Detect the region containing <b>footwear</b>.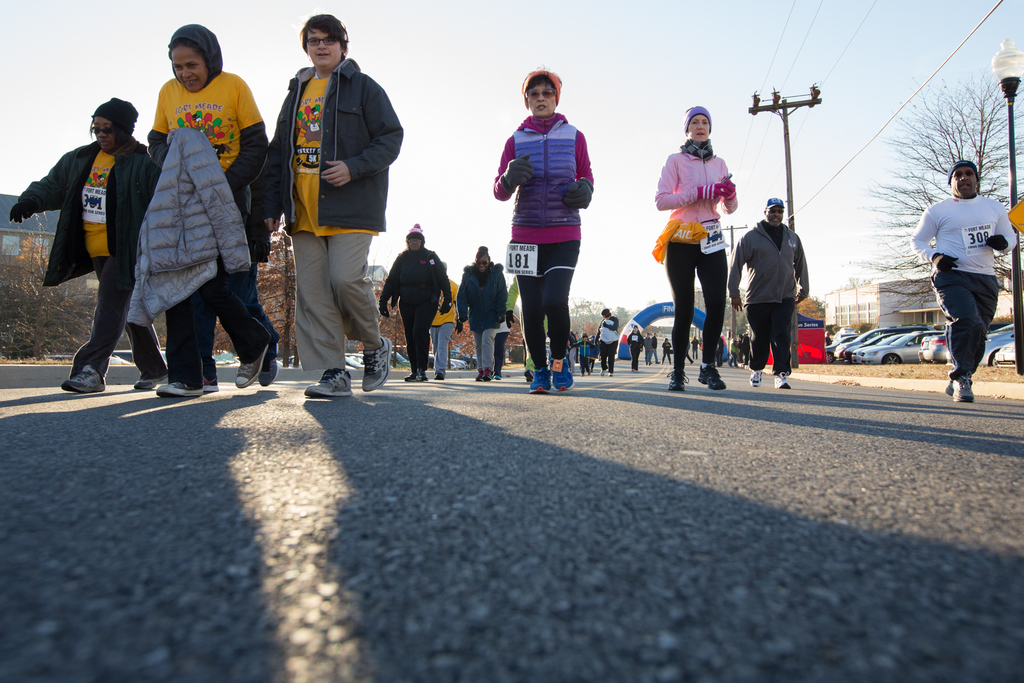
<bbox>199, 375, 217, 395</bbox>.
